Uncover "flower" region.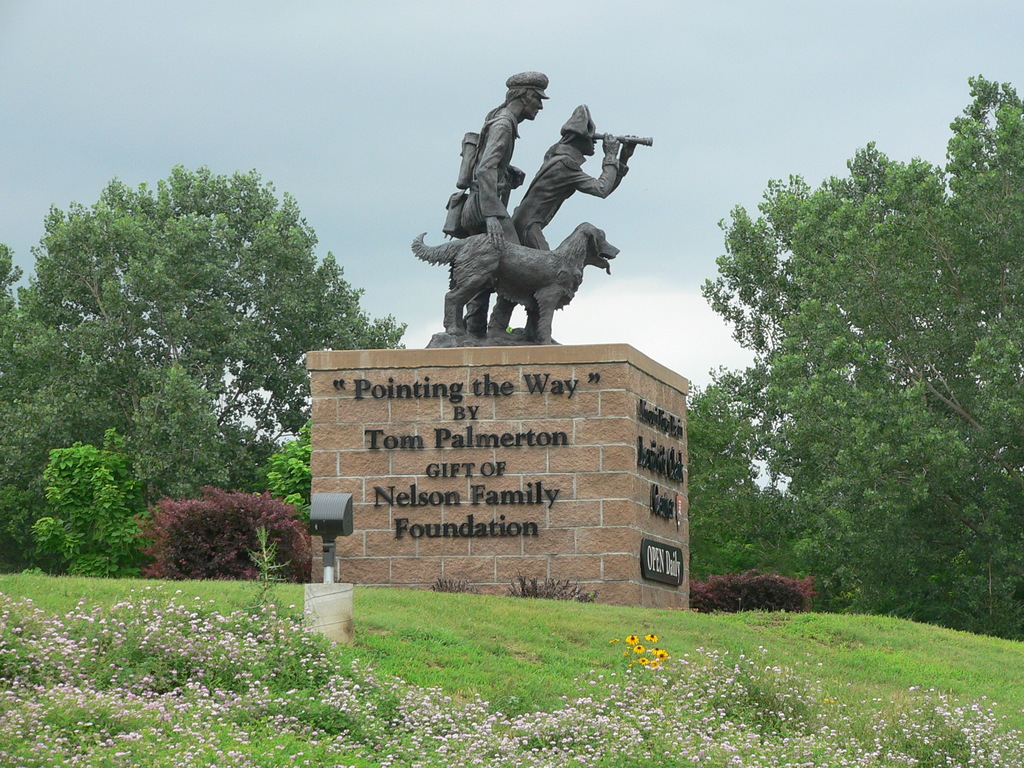
Uncovered: [641,661,644,665].
